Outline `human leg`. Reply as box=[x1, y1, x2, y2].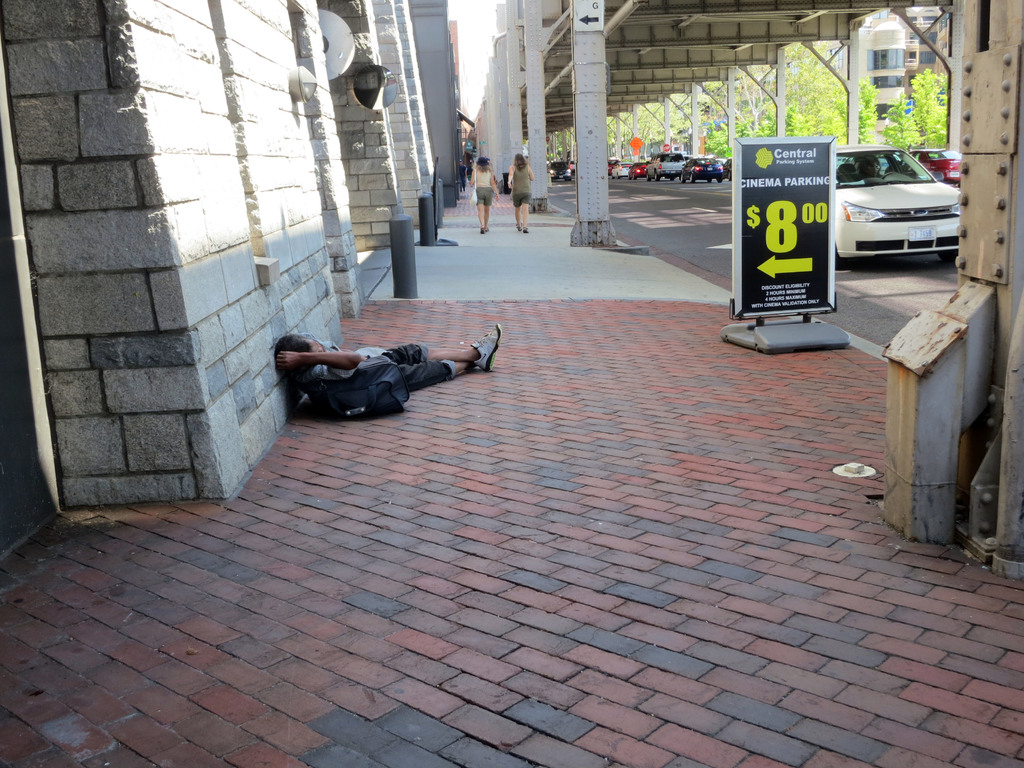
box=[484, 192, 491, 229].
